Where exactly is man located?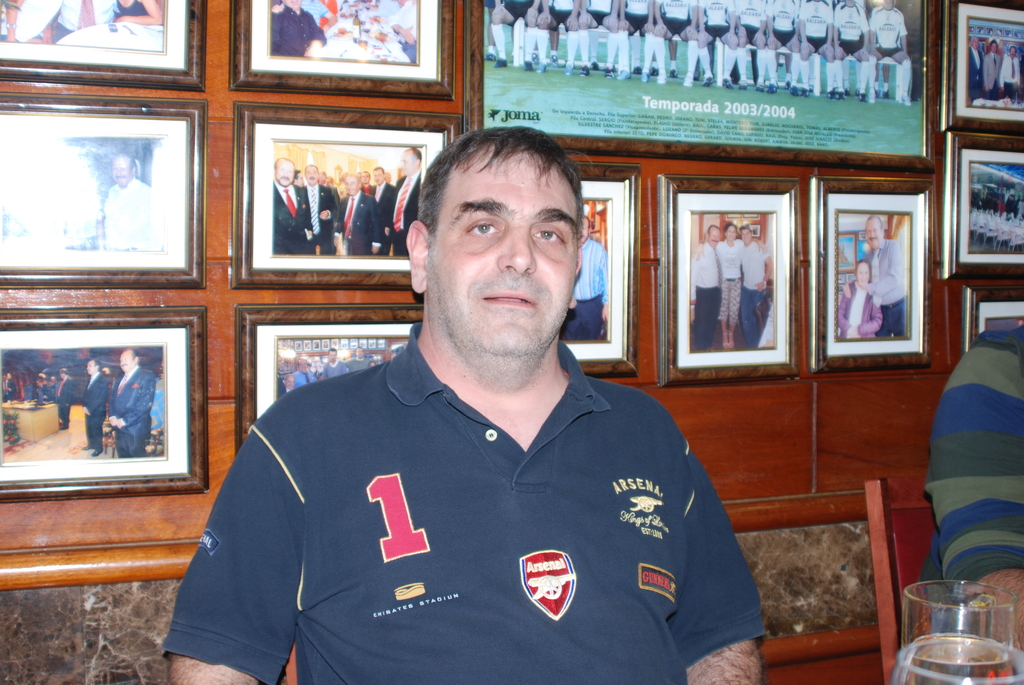
Its bounding box is <box>610,0,656,80</box>.
